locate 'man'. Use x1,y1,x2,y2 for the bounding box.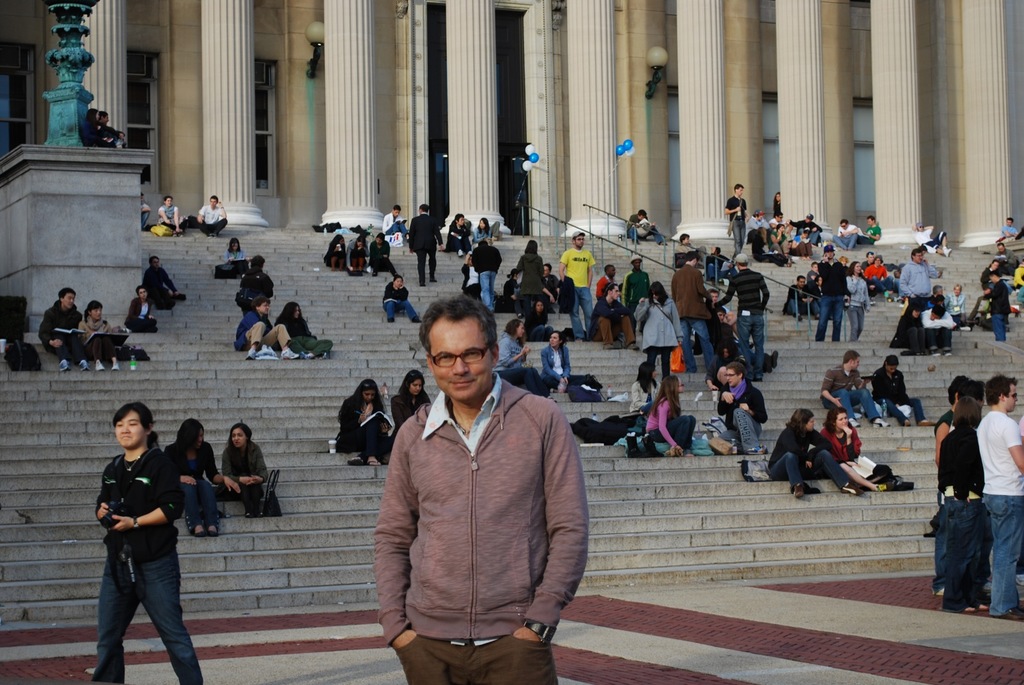
902,248,936,329.
